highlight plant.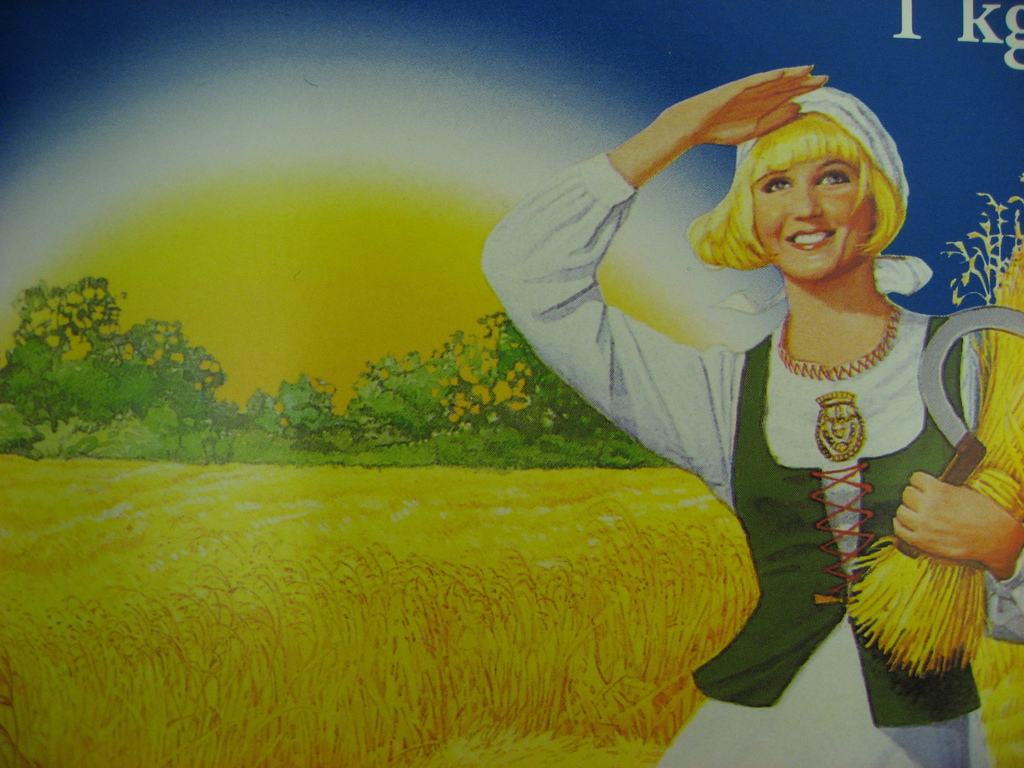
Highlighted region: [76, 401, 170, 460].
